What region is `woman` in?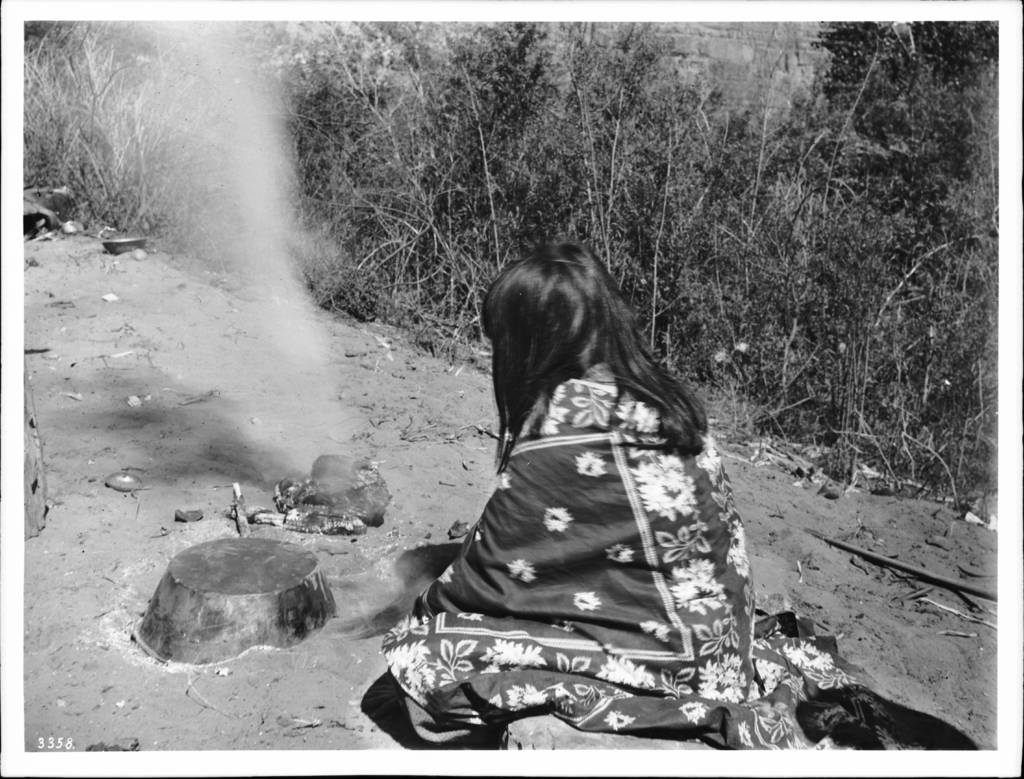
(381,241,876,748).
